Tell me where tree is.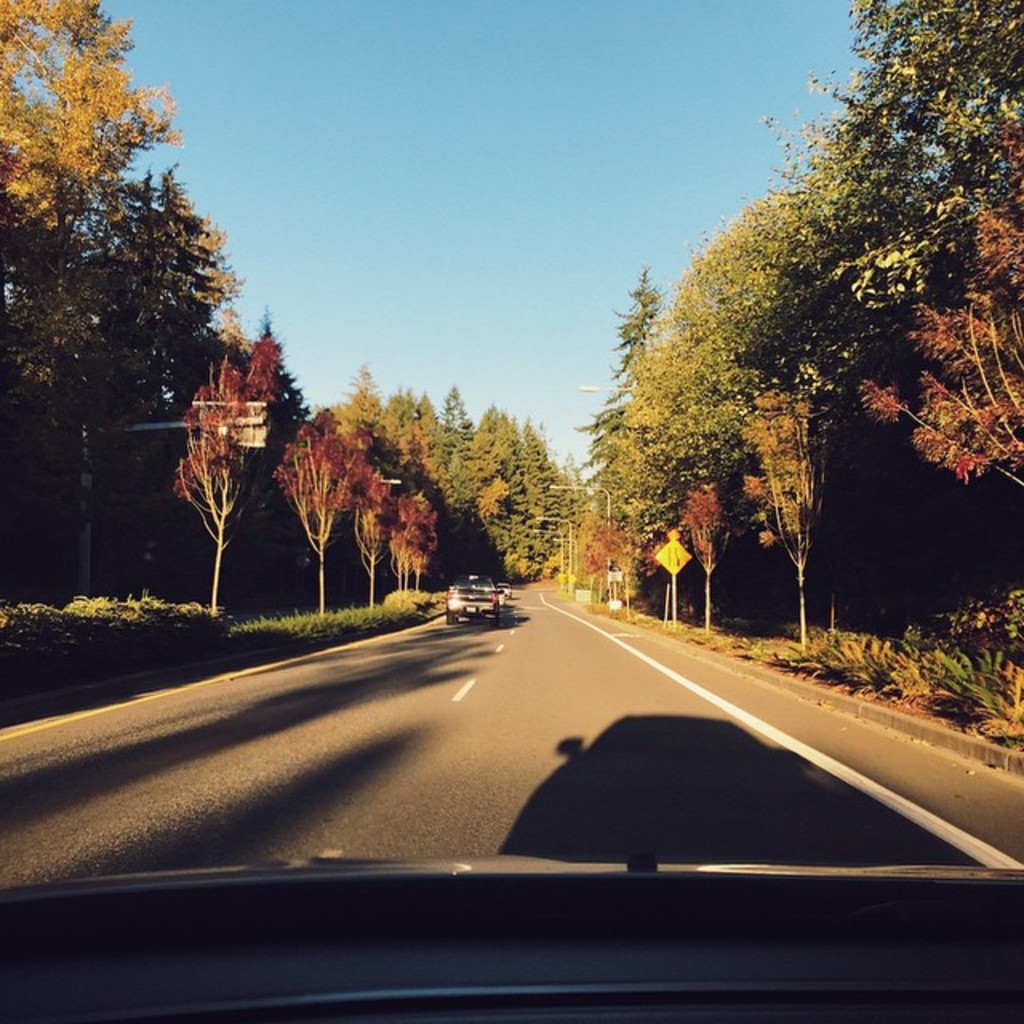
tree is at 318/358/360/461.
